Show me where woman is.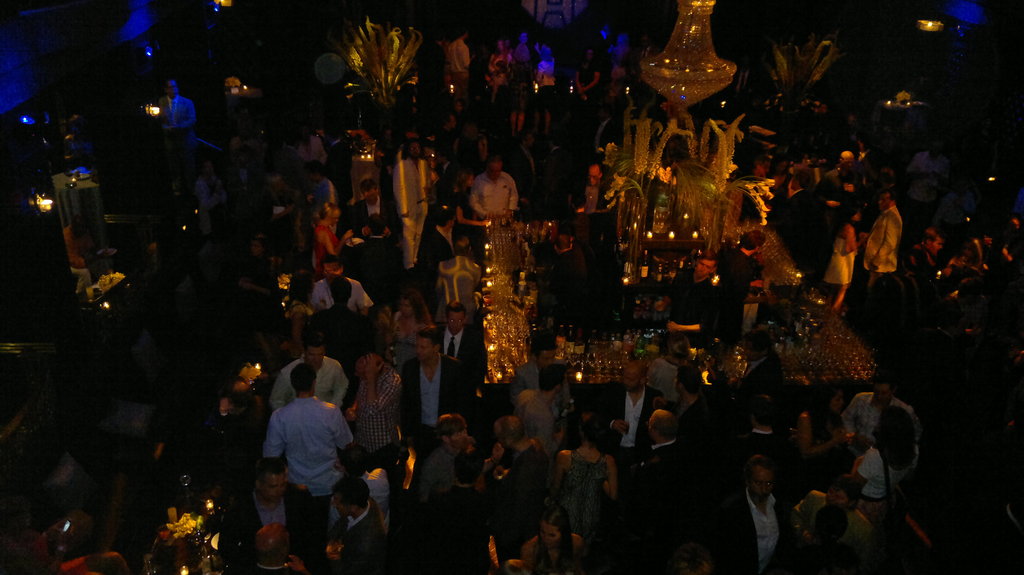
woman is at l=799, t=382, r=856, b=477.
